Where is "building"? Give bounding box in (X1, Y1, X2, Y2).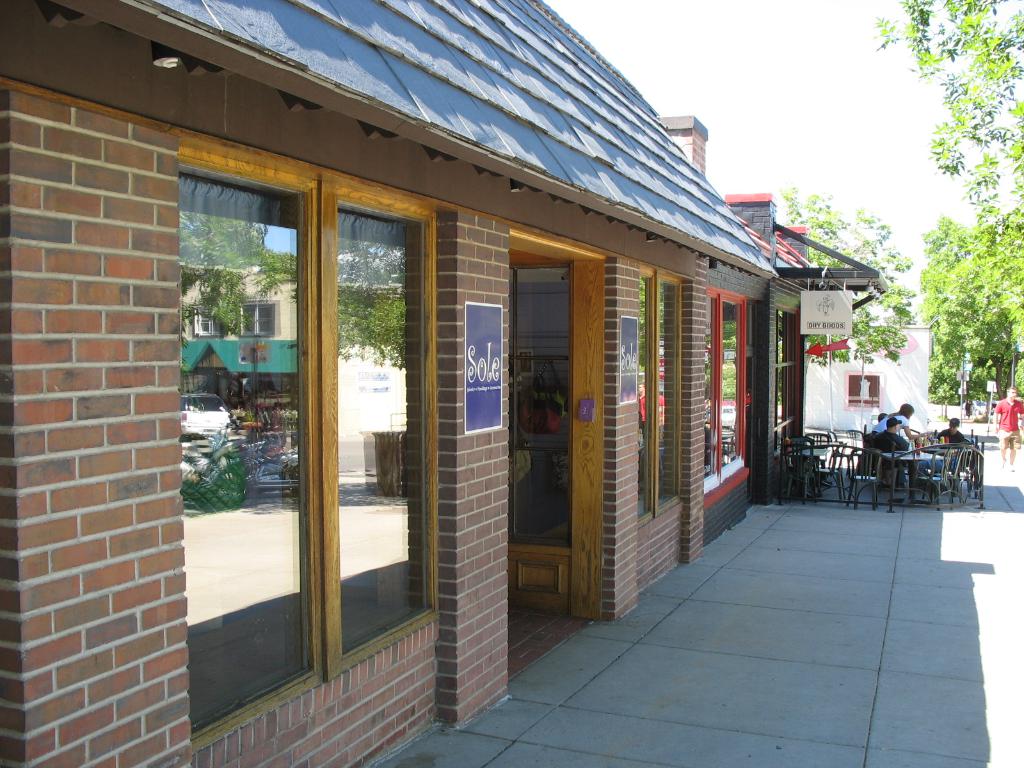
(0, 0, 783, 767).
